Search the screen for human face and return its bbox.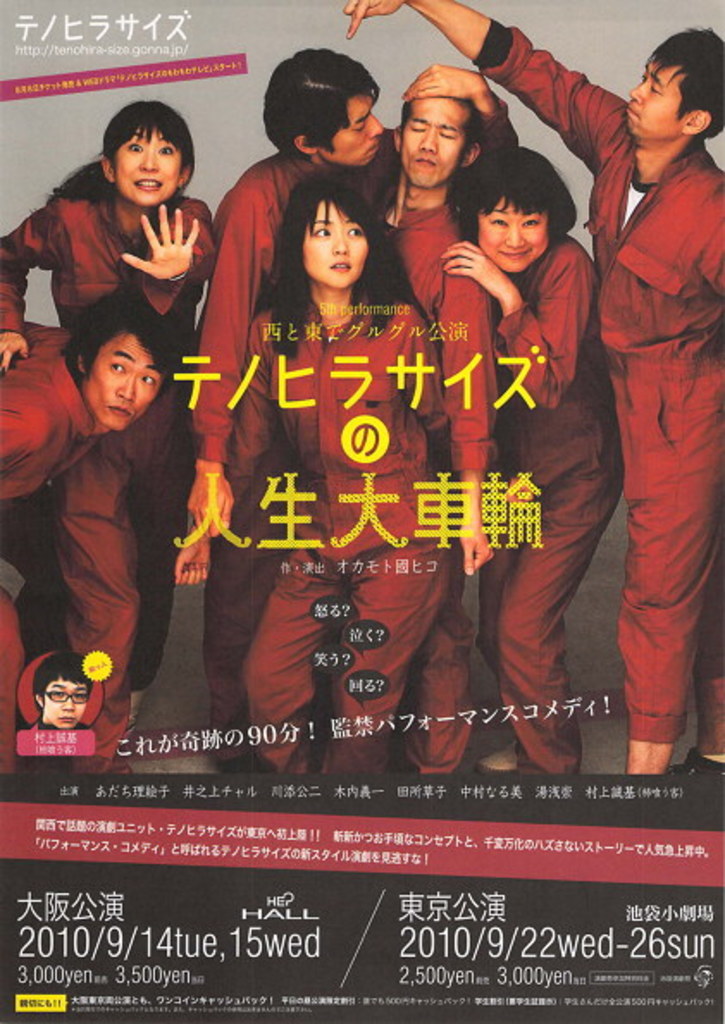
Found: 110/115/184/207.
